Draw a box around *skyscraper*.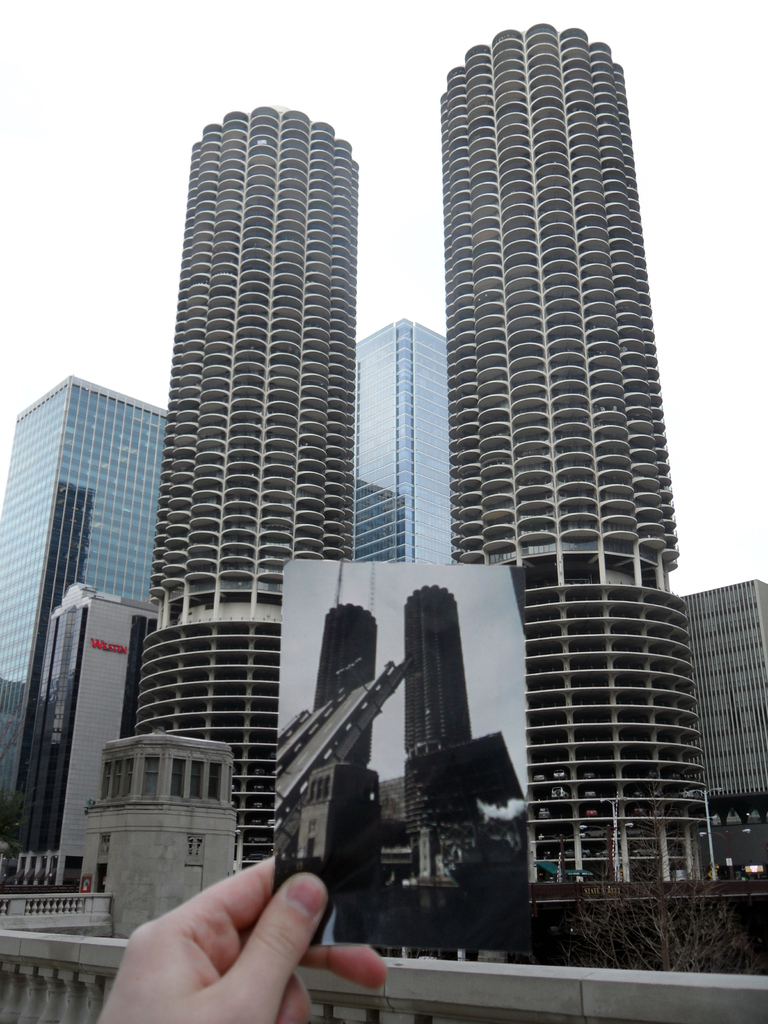
locate(443, 17, 717, 886).
